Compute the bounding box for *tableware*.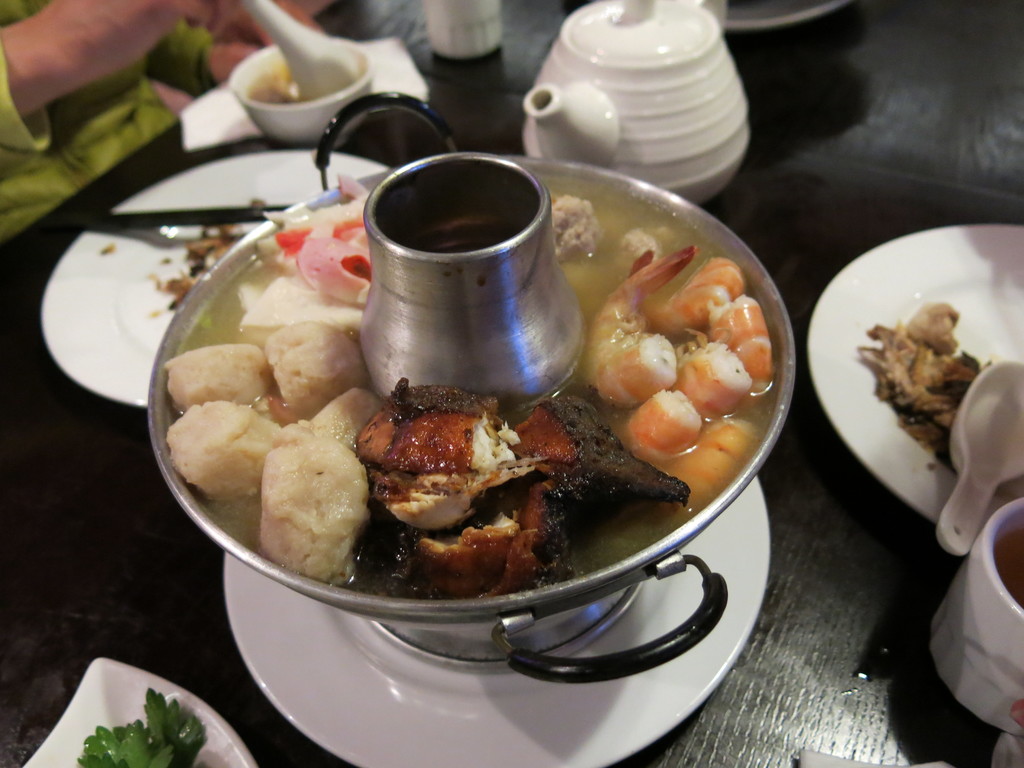
(232, 40, 372, 138).
